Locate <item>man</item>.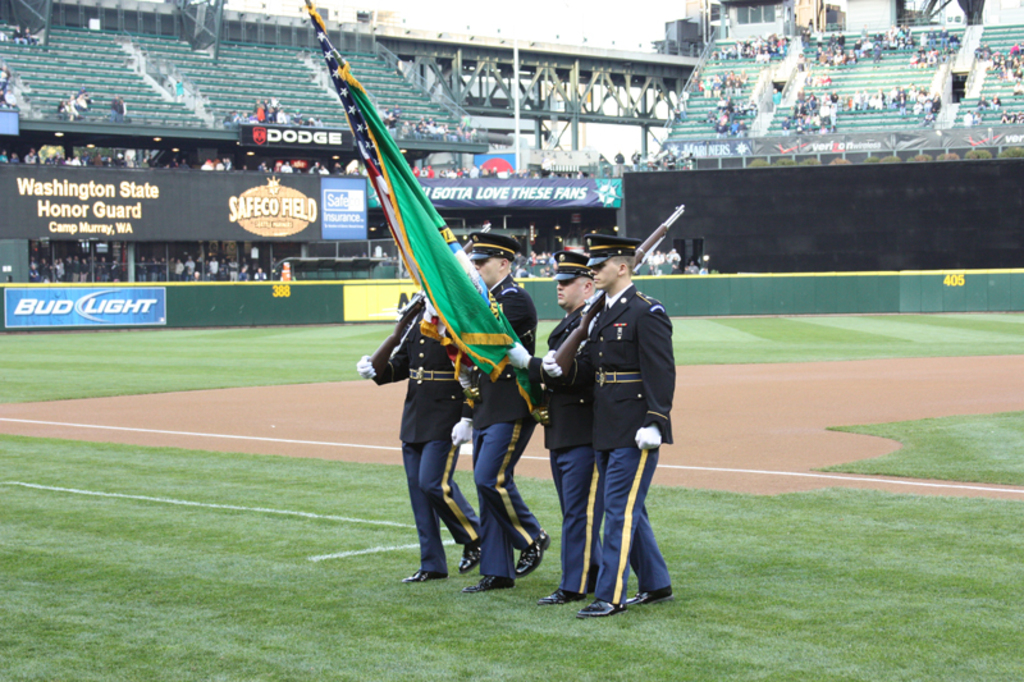
Bounding box: [358,237,483,583].
